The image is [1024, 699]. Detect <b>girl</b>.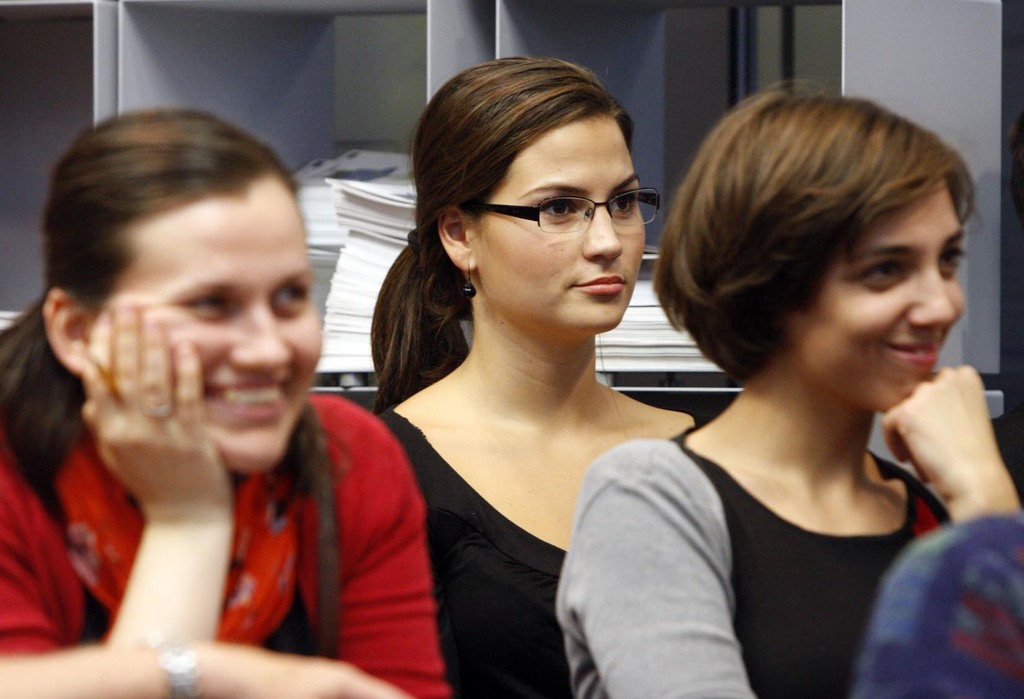
Detection: bbox(0, 107, 448, 698).
